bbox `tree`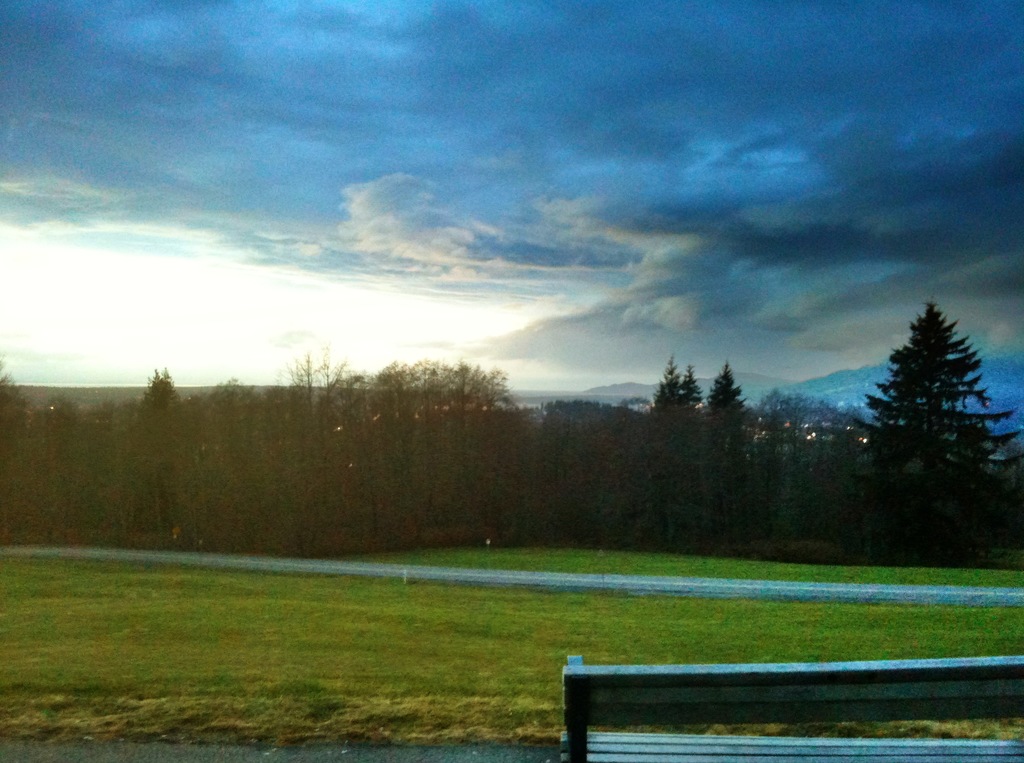
{"x1": 233, "y1": 389, "x2": 276, "y2": 520}
